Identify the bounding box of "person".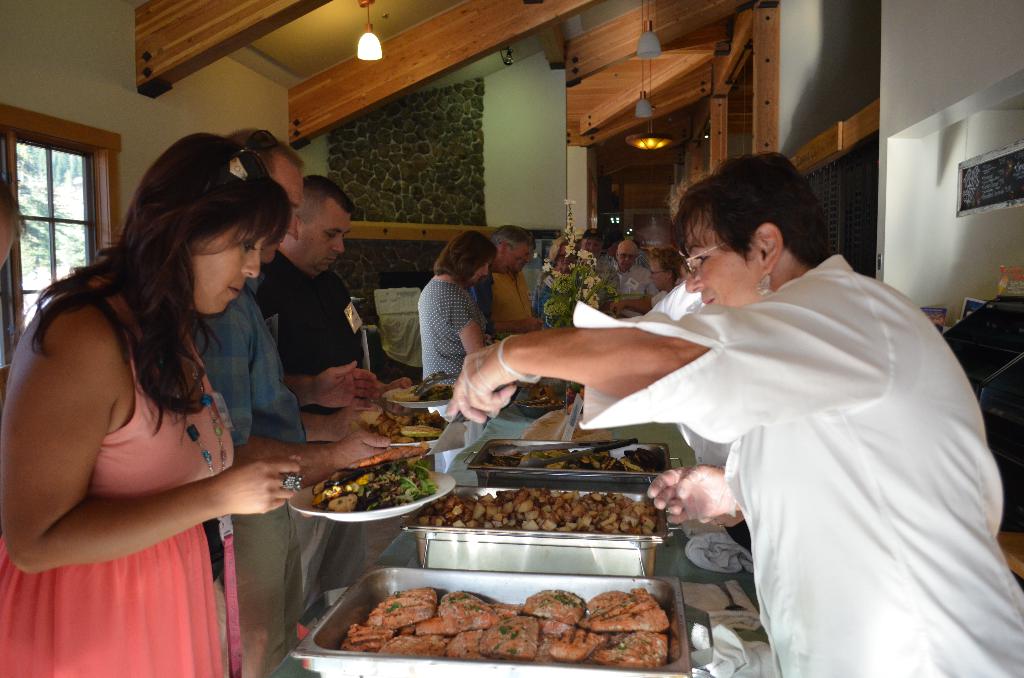
(left=415, top=228, right=515, bottom=389).
